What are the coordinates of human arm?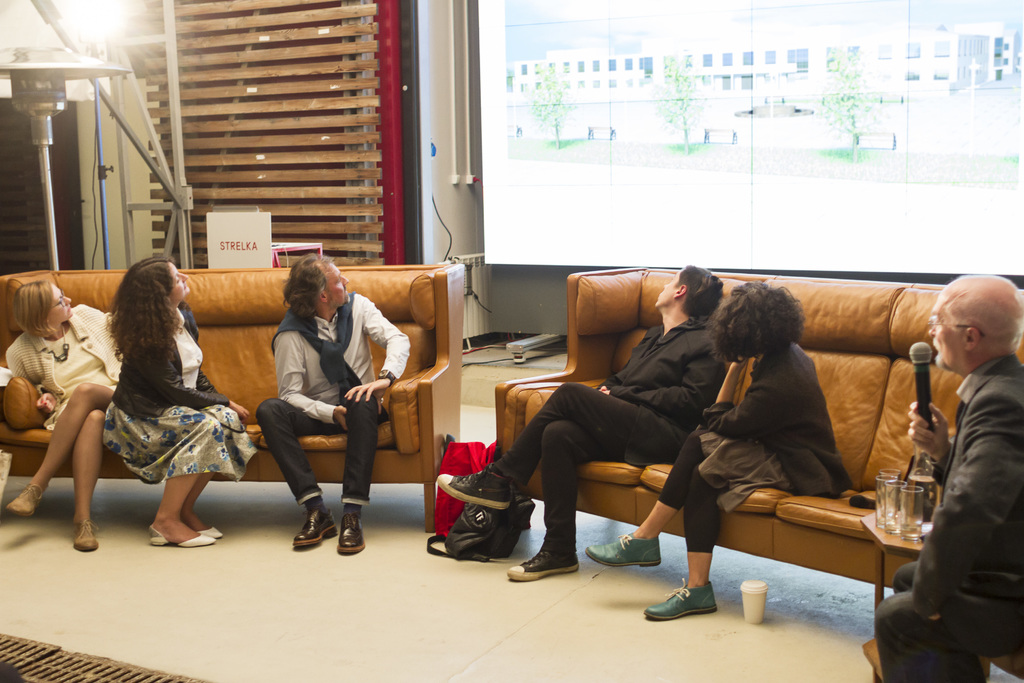
{"x1": 601, "y1": 340, "x2": 738, "y2": 411}.
